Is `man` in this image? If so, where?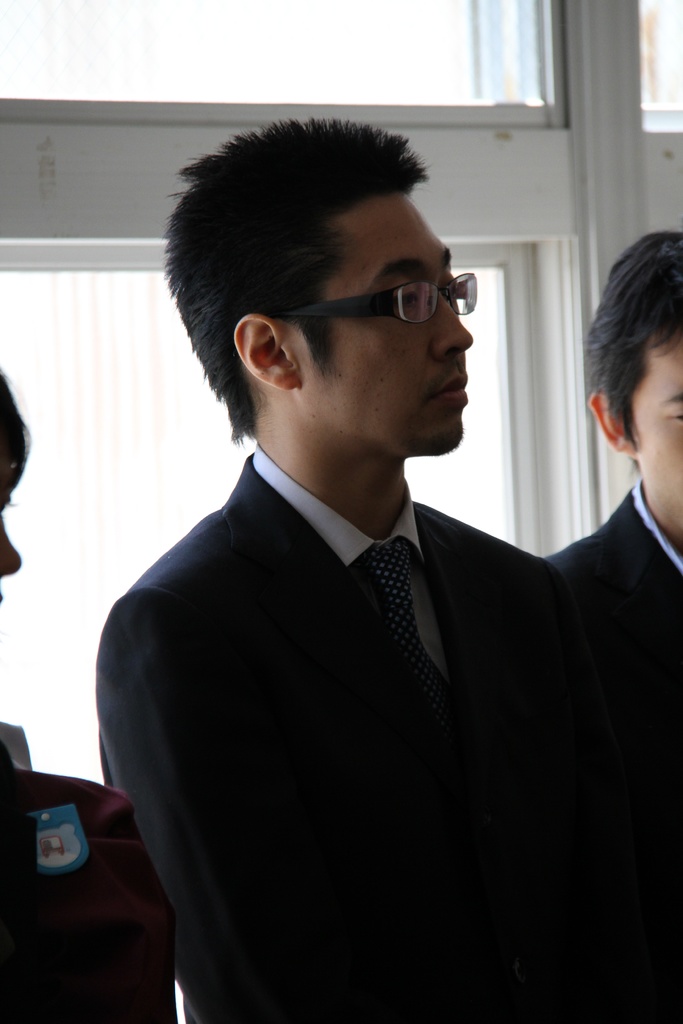
Yes, at bbox=[91, 139, 637, 1001].
